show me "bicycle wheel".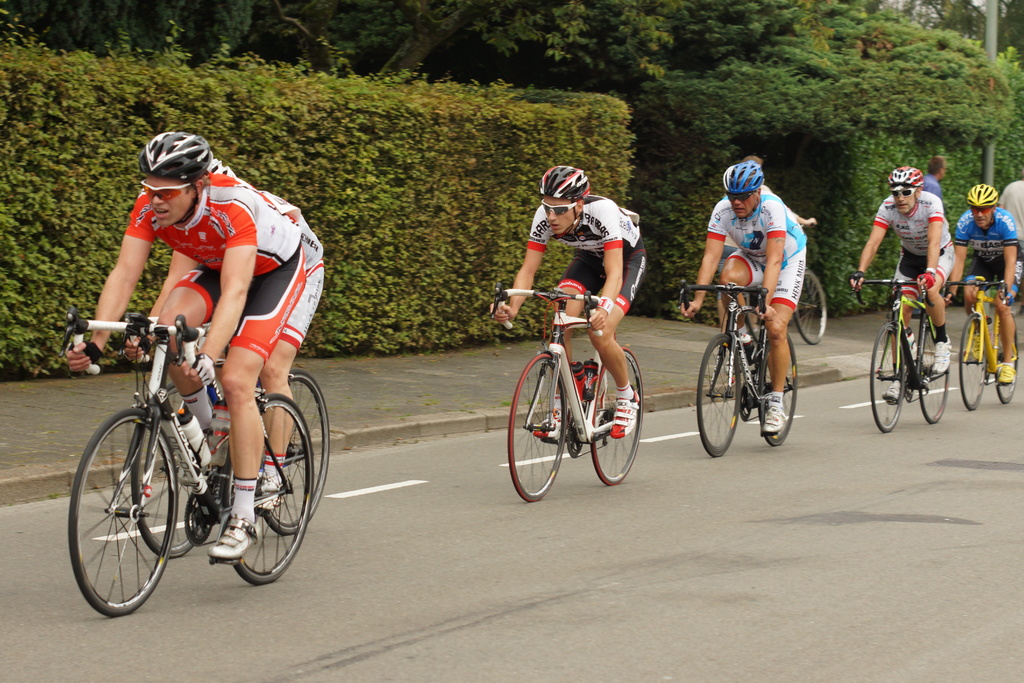
"bicycle wheel" is here: <bbox>864, 324, 908, 434</bbox>.
